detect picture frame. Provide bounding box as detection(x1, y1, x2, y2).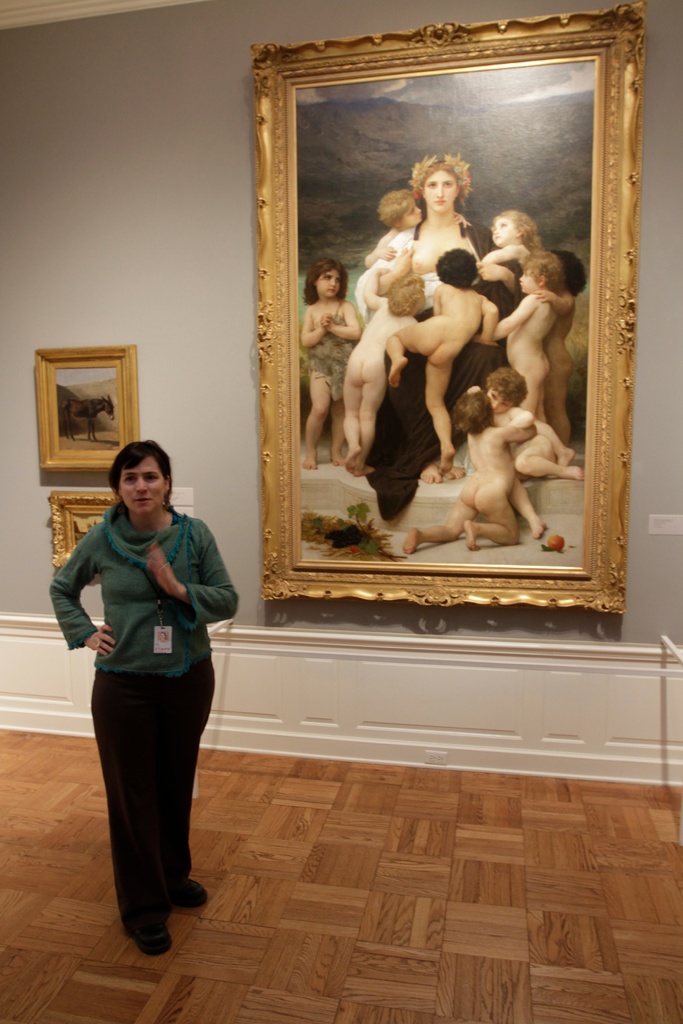
detection(50, 491, 124, 568).
